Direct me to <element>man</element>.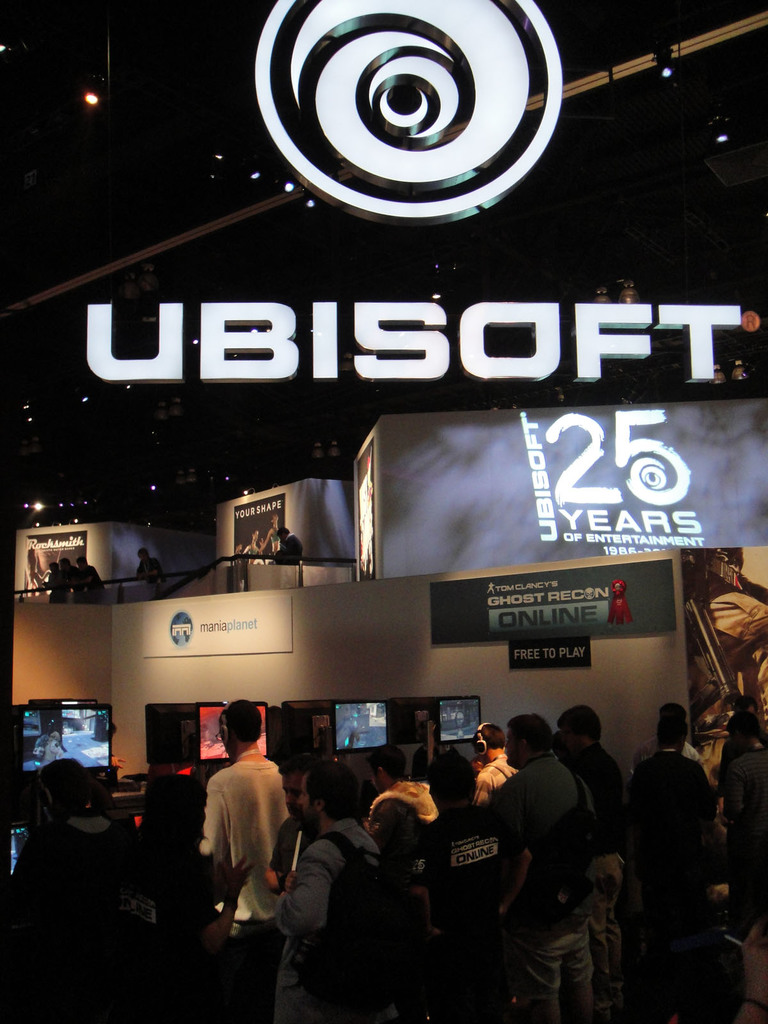
Direction: 492/713/603/1023.
